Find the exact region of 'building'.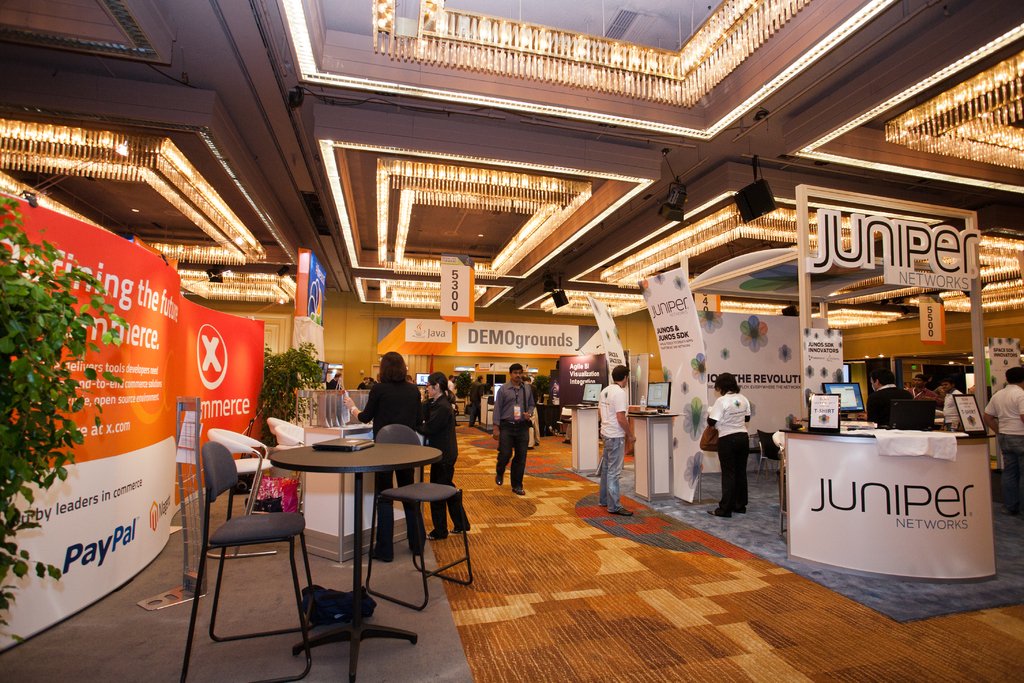
Exact region: left=0, top=0, right=1023, bottom=682.
